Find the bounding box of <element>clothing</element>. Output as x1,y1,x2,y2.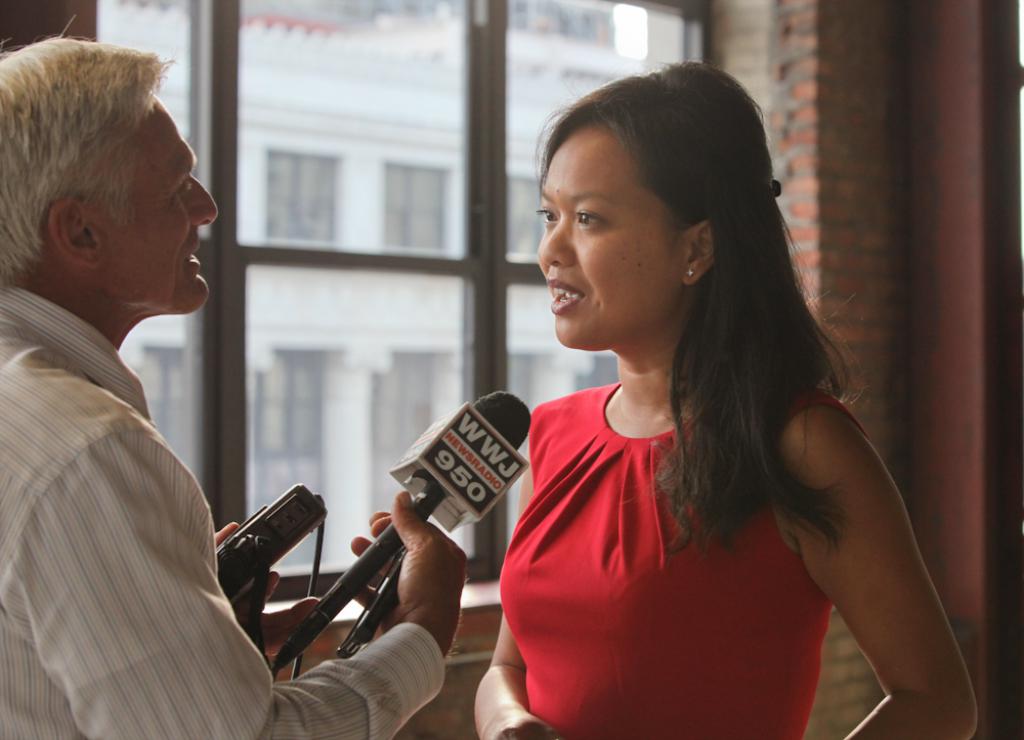
6,174,288,739.
